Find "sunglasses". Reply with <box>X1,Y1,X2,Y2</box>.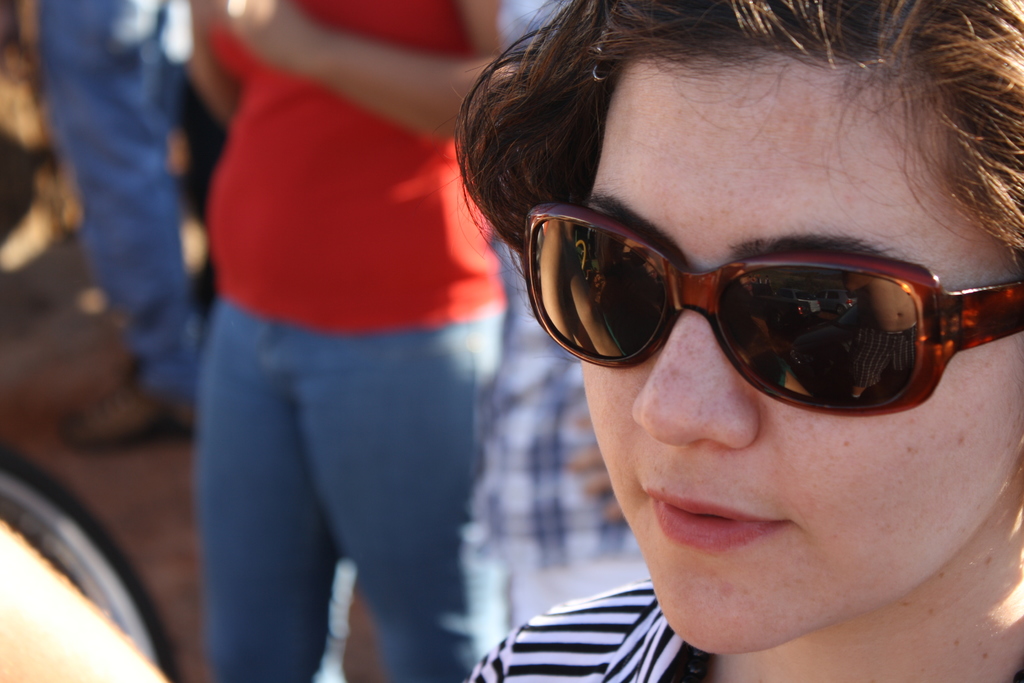
<box>522,204,1023,415</box>.
